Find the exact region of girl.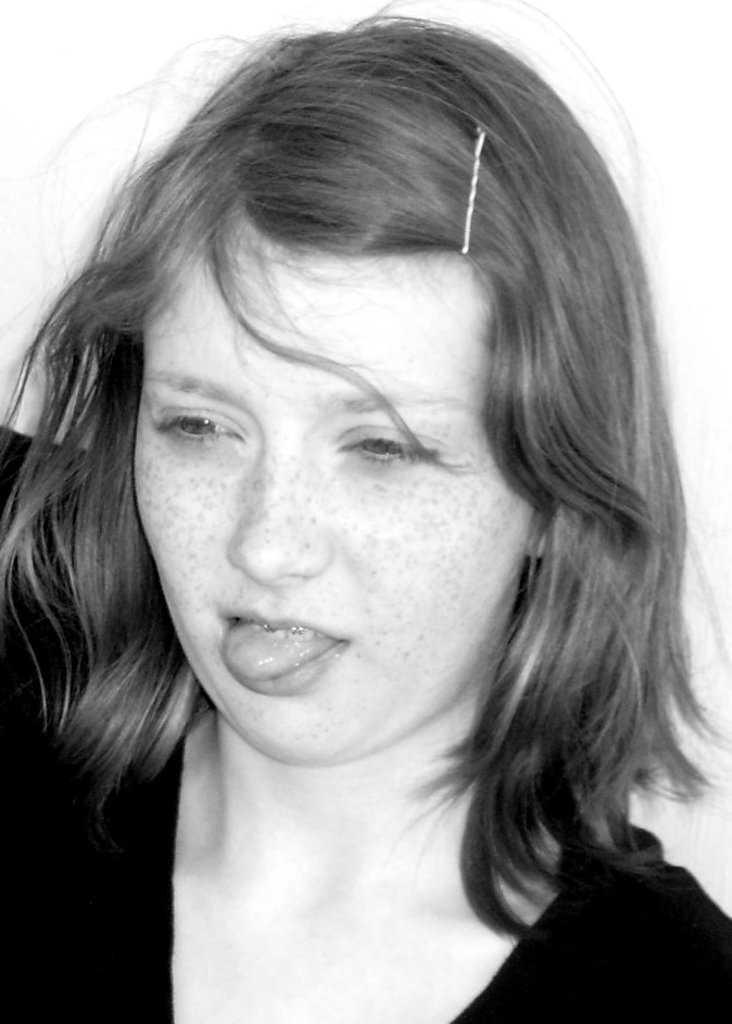
Exact region: <region>0, 0, 731, 1023</region>.
